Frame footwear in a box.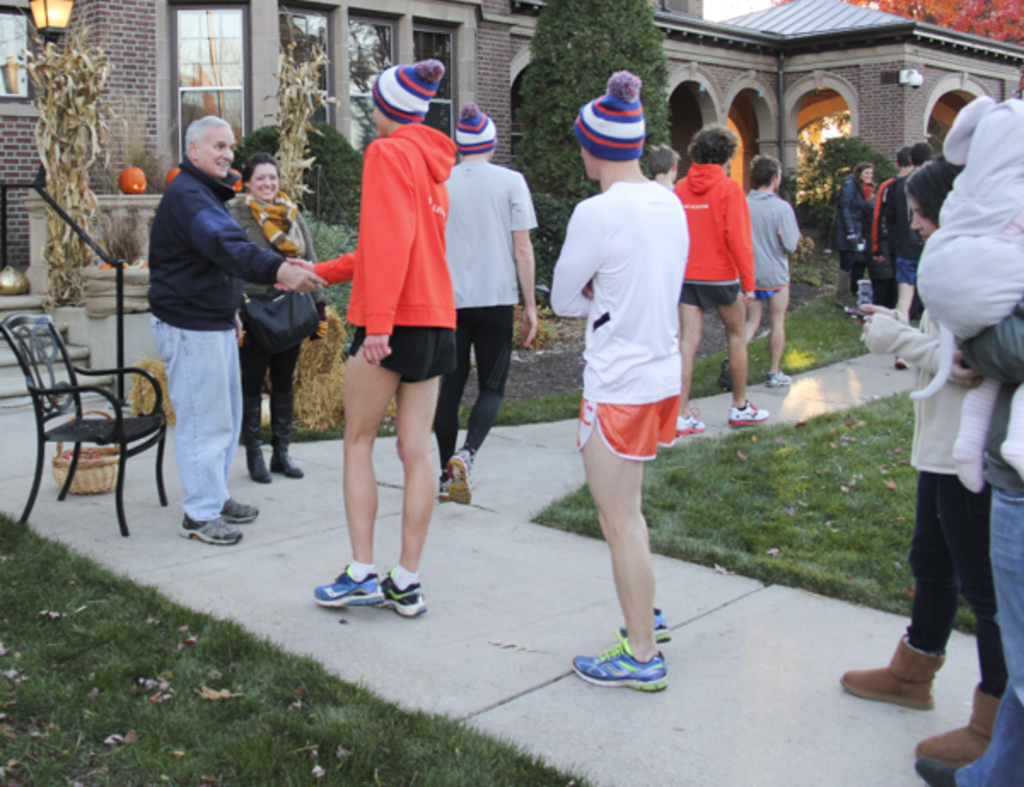
384 567 437 618.
